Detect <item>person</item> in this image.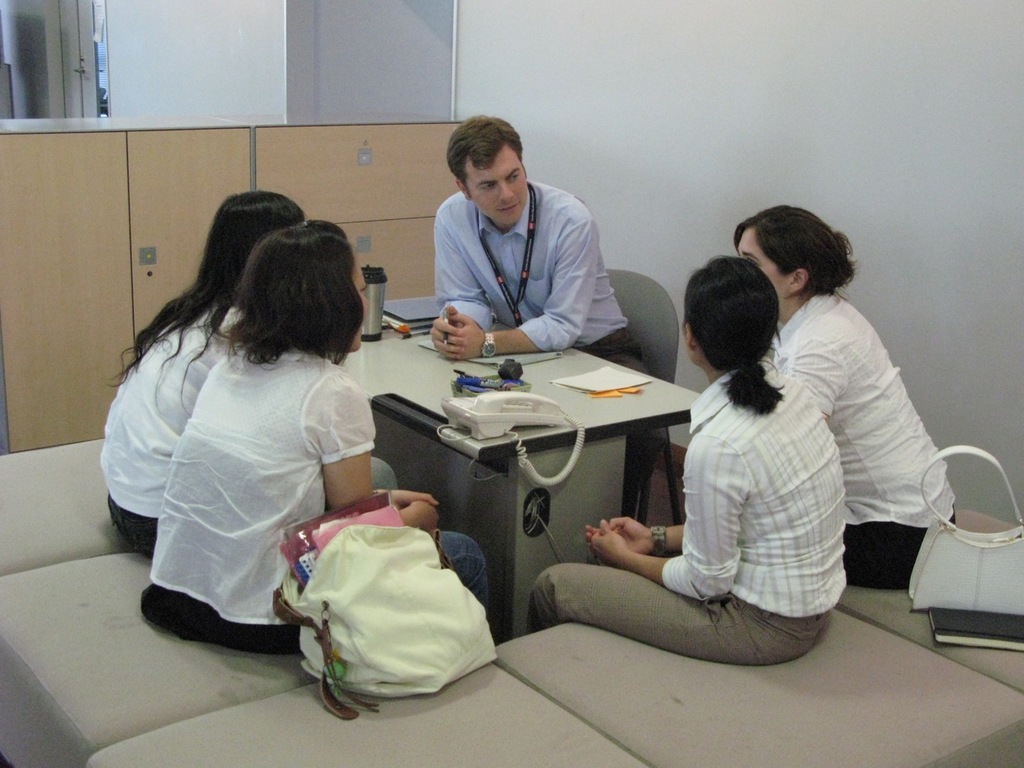
Detection: (100, 190, 308, 558).
